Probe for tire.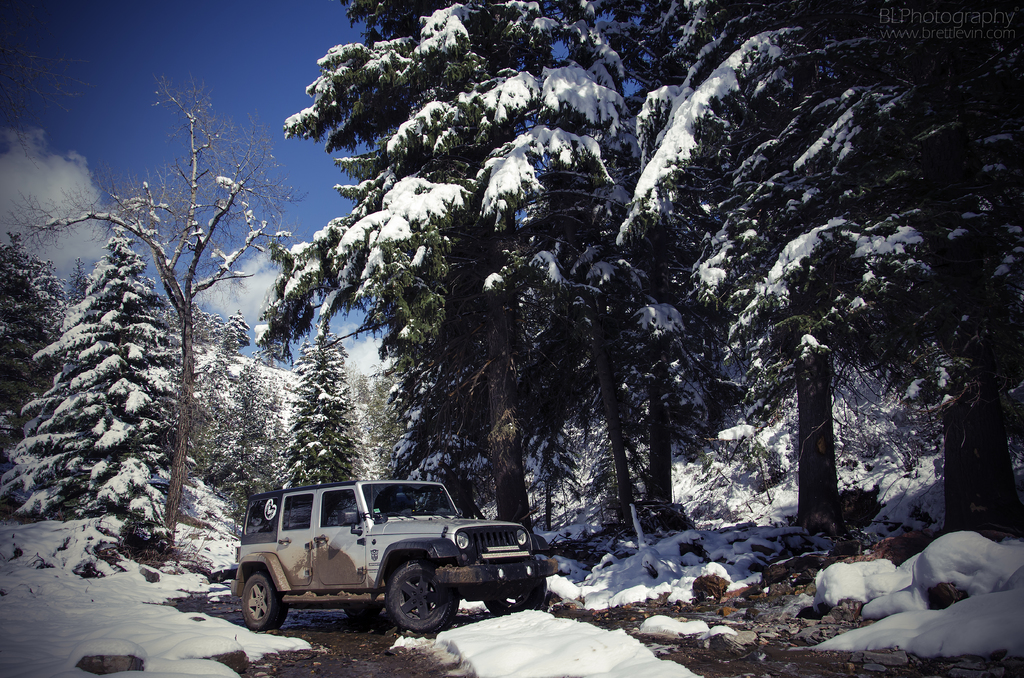
Probe result: bbox=(241, 572, 285, 630).
